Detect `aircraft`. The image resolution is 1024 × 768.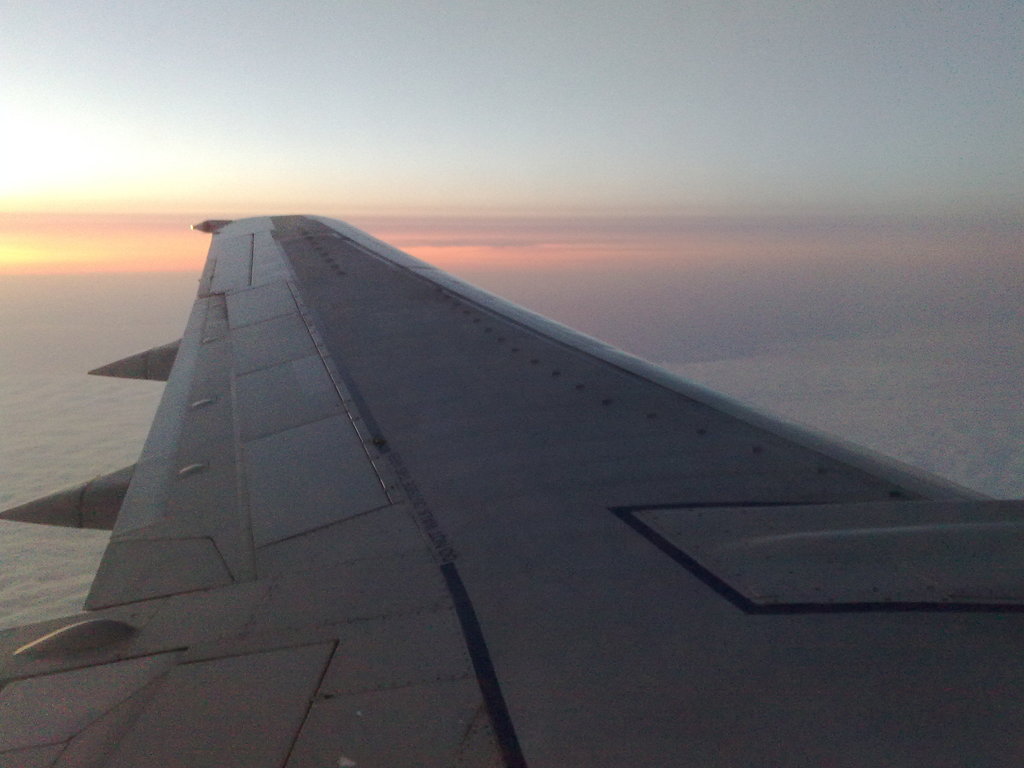
bbox=(0, 163, 1023, 755).
